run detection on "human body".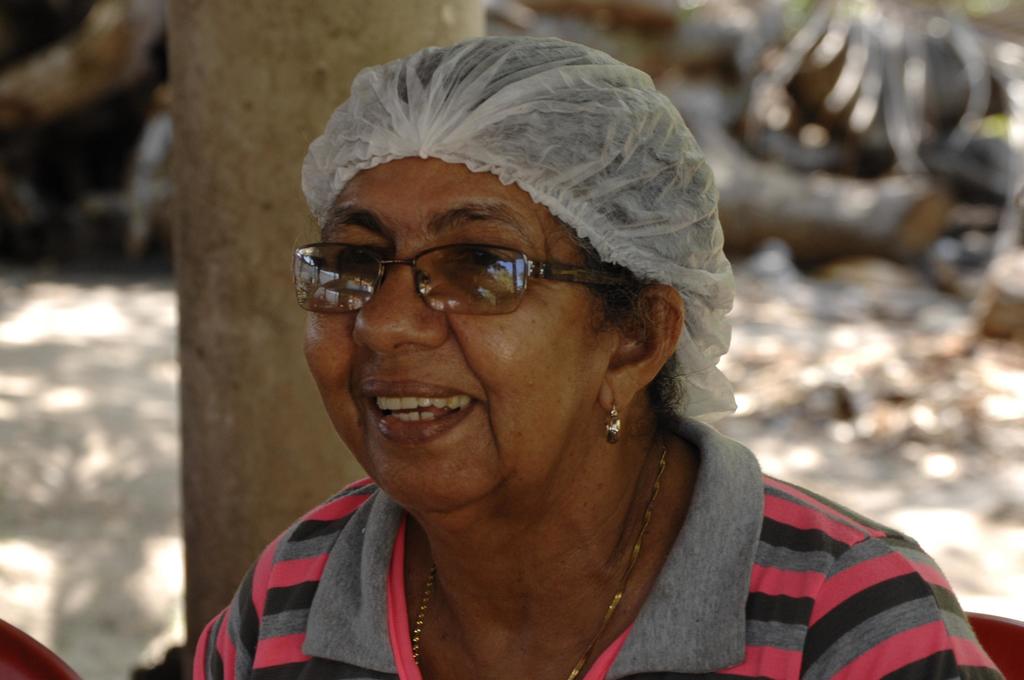
Result: (223, 77, 928, 665).
